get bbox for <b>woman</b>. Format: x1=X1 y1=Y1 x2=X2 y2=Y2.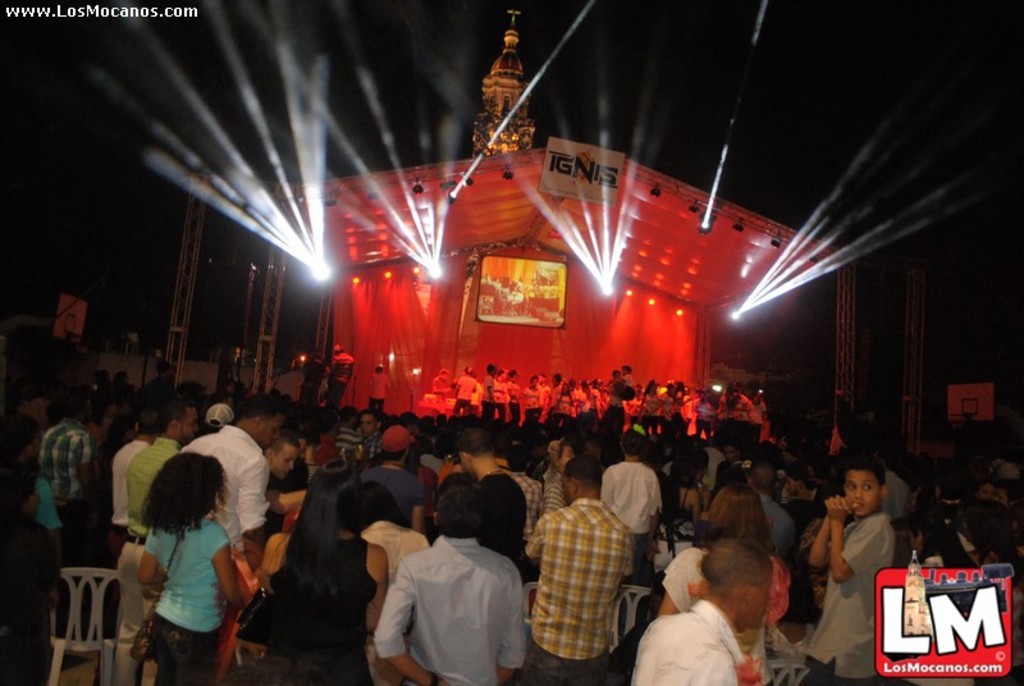
x1=138 y1=449 x2=255 y2=685.
